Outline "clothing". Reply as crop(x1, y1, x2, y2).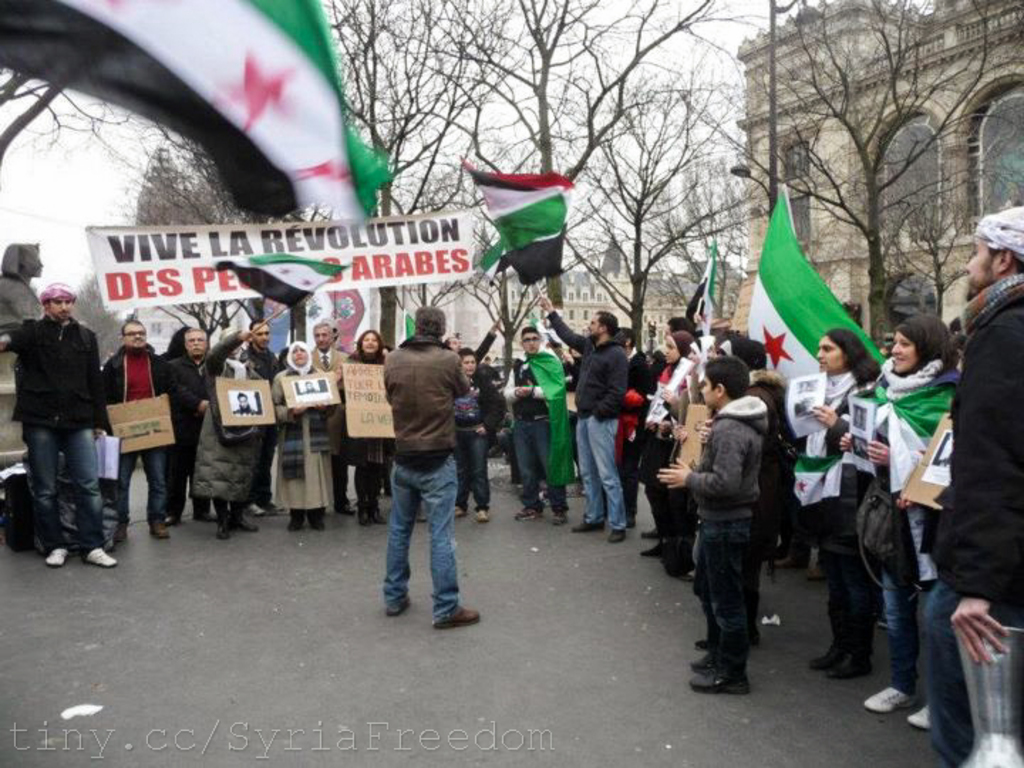
crop(503, 356, 573, 516).
